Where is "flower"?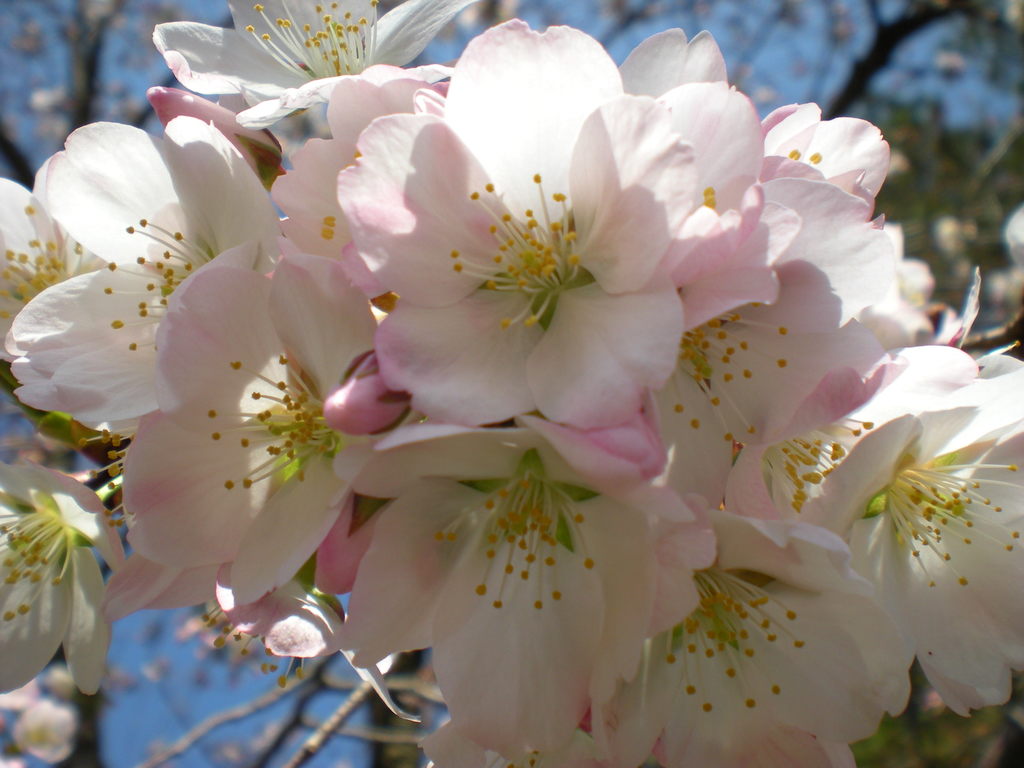
<region>115, 255, 358, 643</region>.
